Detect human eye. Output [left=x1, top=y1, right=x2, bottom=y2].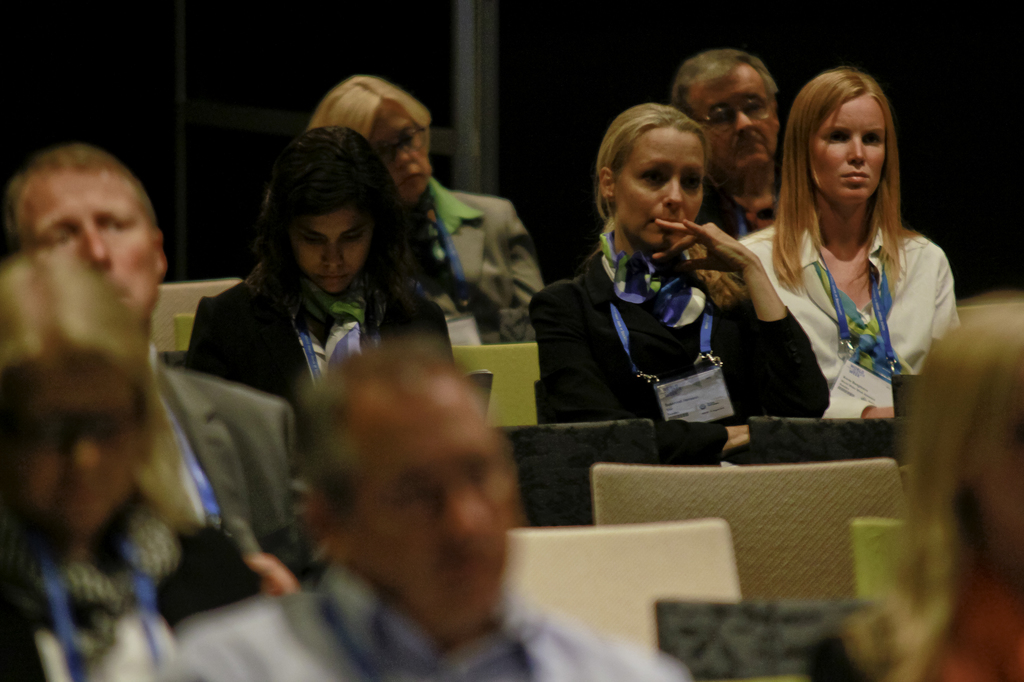
[left=861, top=131, right=882, bottom=147].
